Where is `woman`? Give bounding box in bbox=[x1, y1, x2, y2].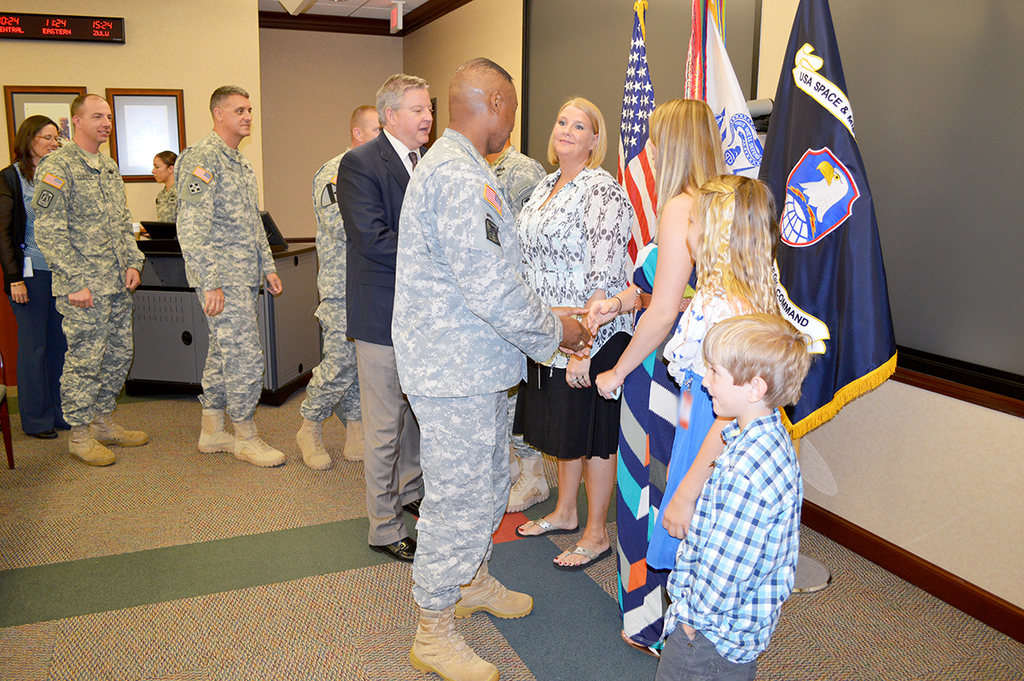
bbox=[581, 90, 740, 653].
